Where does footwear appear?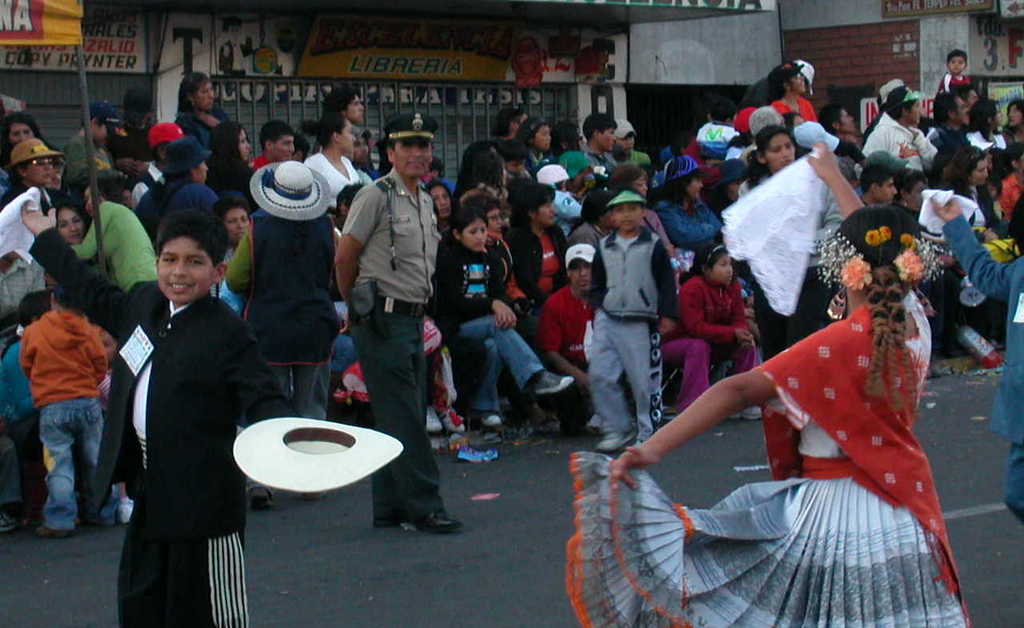
Appears at rect(376, 514, 409, 527).
